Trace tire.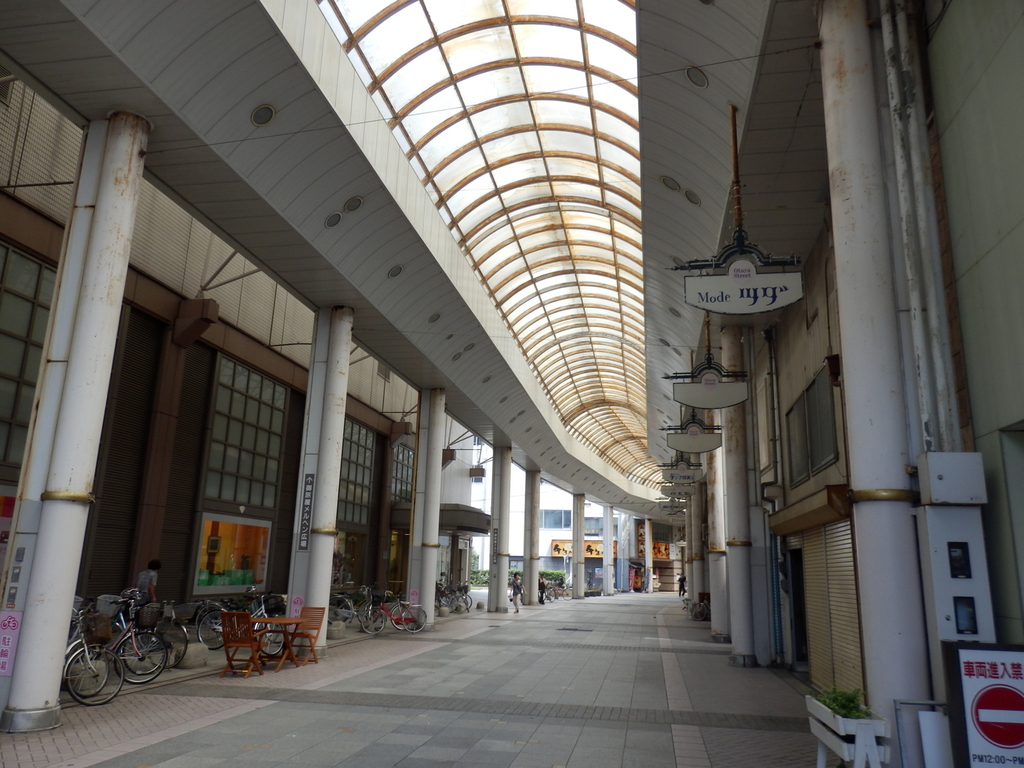
Traced to box(197, 610, 227, 649).
